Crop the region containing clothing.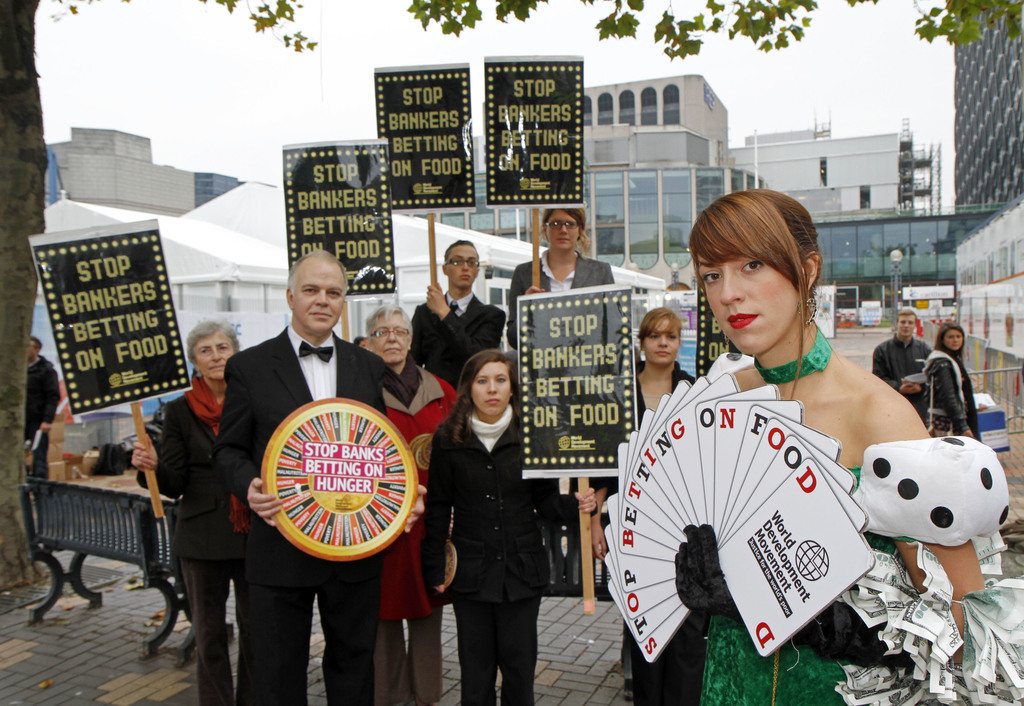
Crop region: l=433, t=396, r=554, b=705.
